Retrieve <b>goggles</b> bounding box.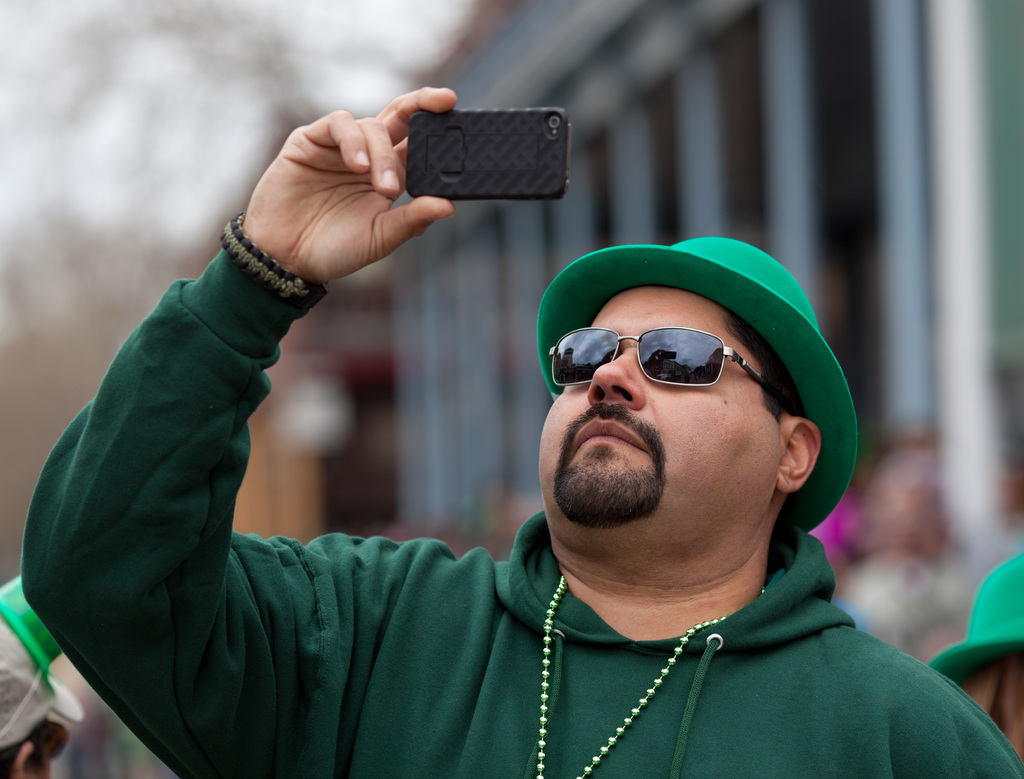
Bounding box: crop(536, 334, 789, 409).
